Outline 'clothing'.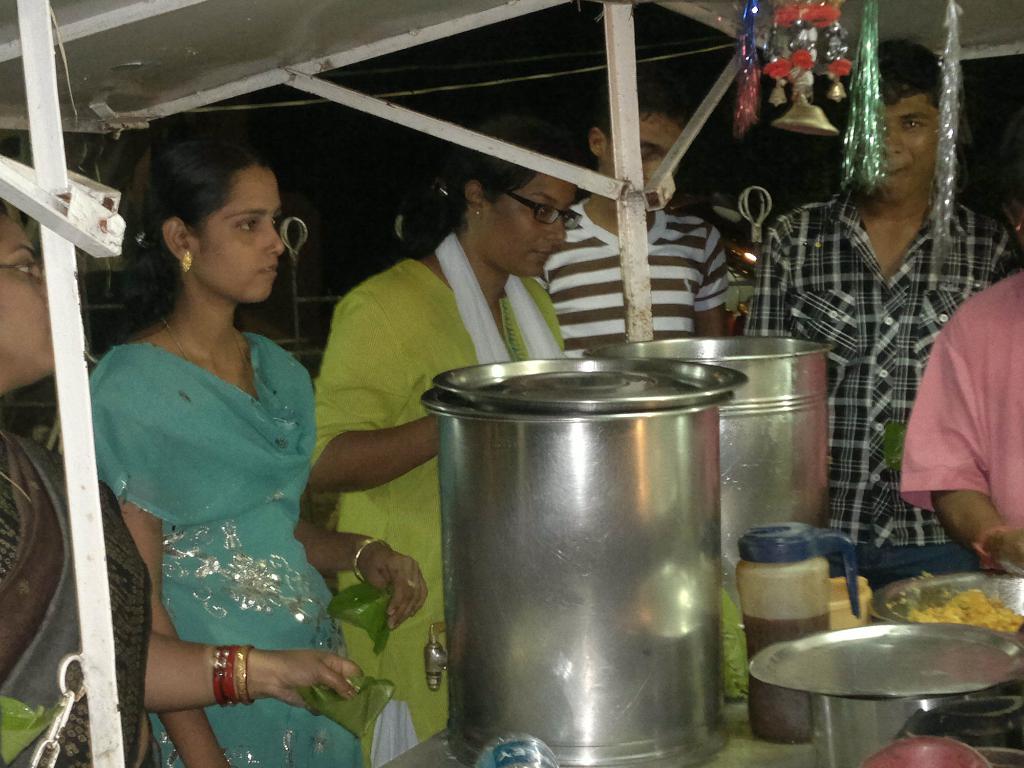
Outline: (left=91, top=331, right=364, bottom=767).
